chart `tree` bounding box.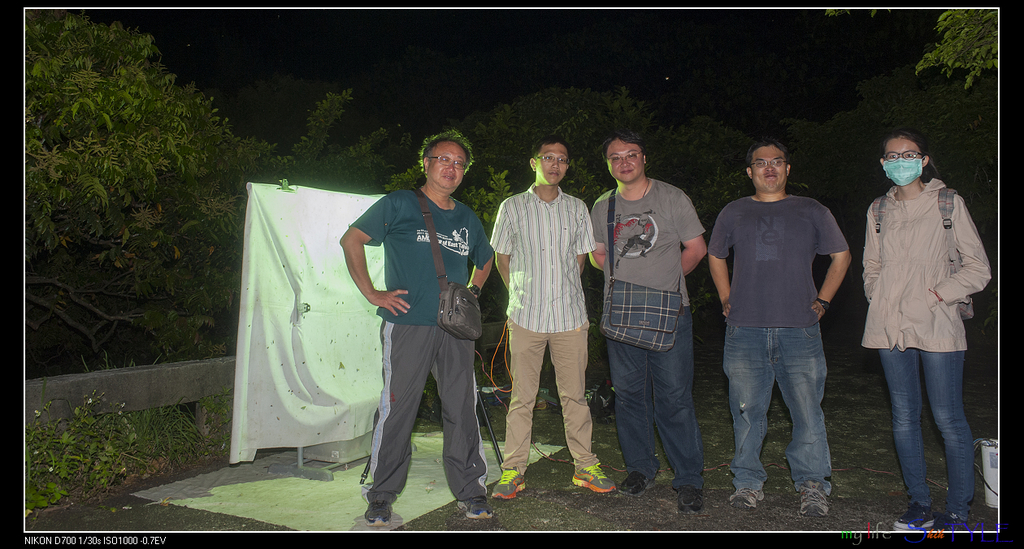
Charted: <bbox>456, 68, 930, 456</bbox>.
